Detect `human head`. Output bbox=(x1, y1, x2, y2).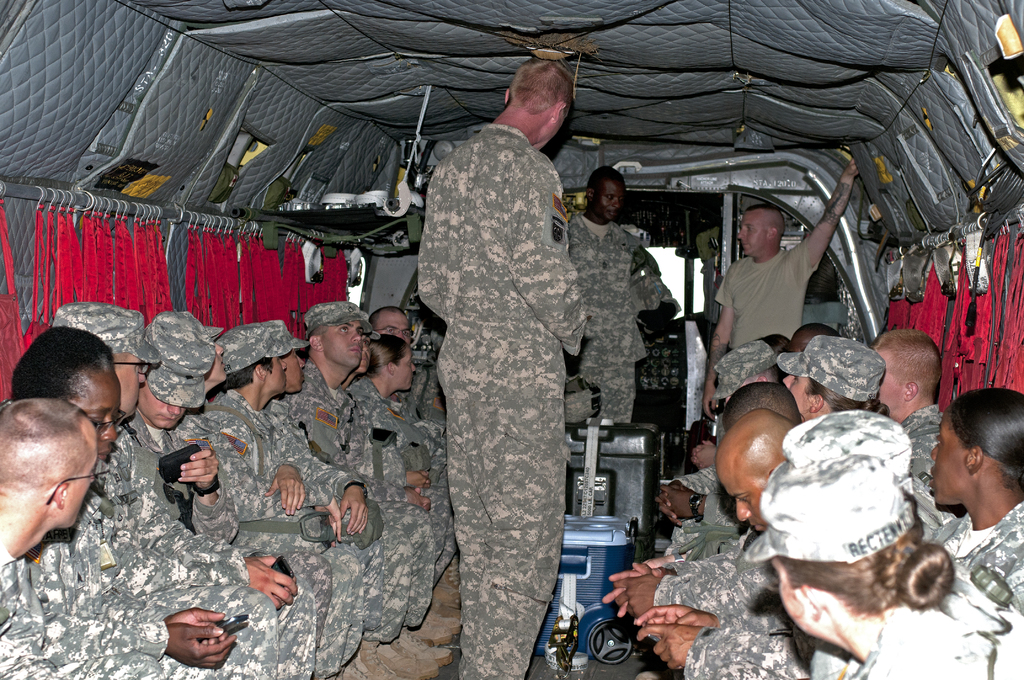
bbox=(204, 316, 229, 389).
